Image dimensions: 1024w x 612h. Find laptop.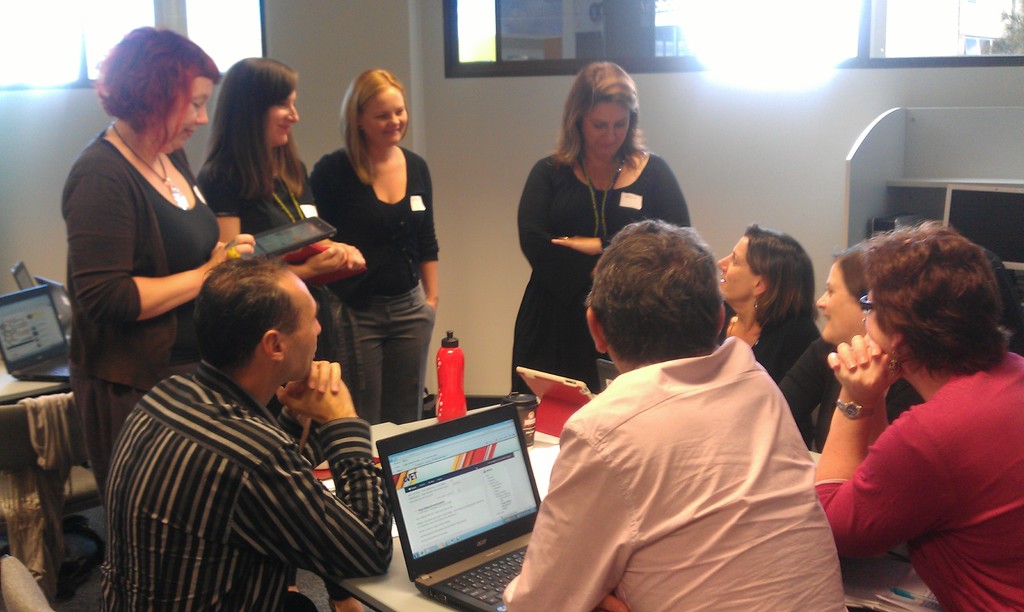
{"left": 12, "top": 260, "right": 35, "bottom": 289}.
